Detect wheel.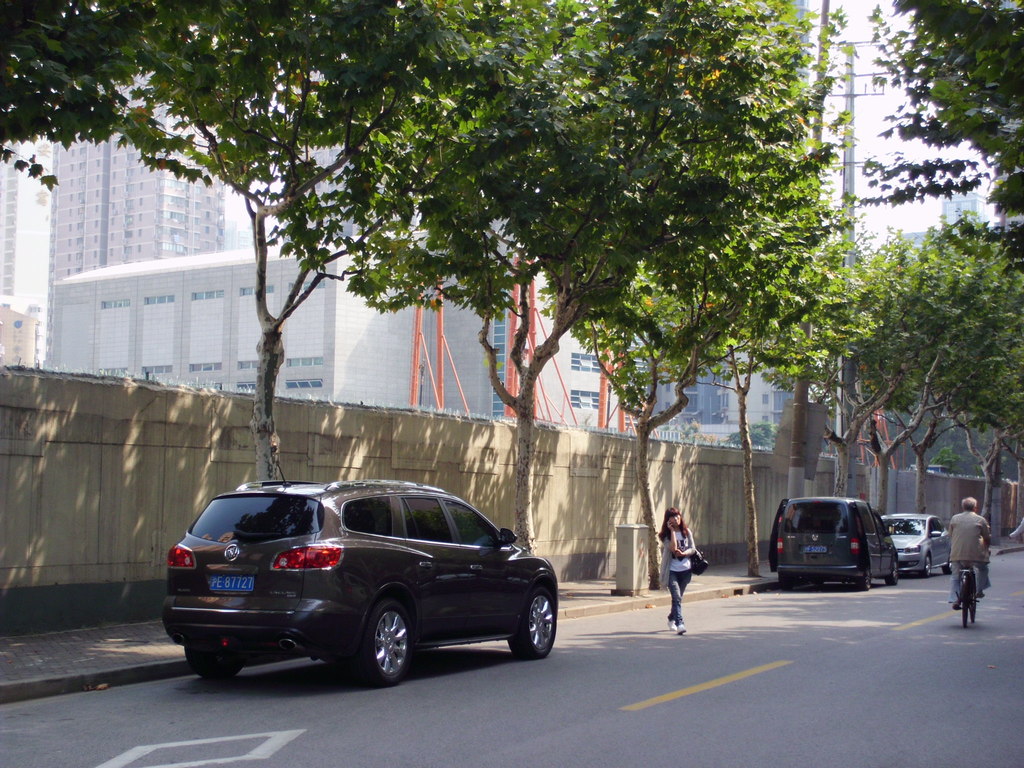
Detected at 916, 552, 934, 579.
